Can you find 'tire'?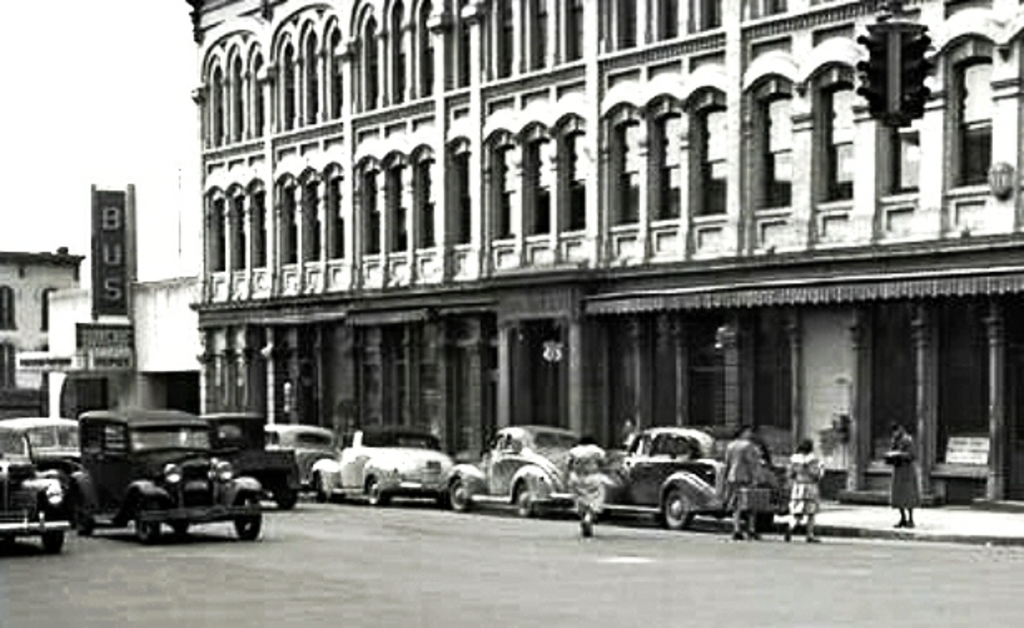
Yes, bounding box: [left=363, top=472, right=393, bottom=505].
